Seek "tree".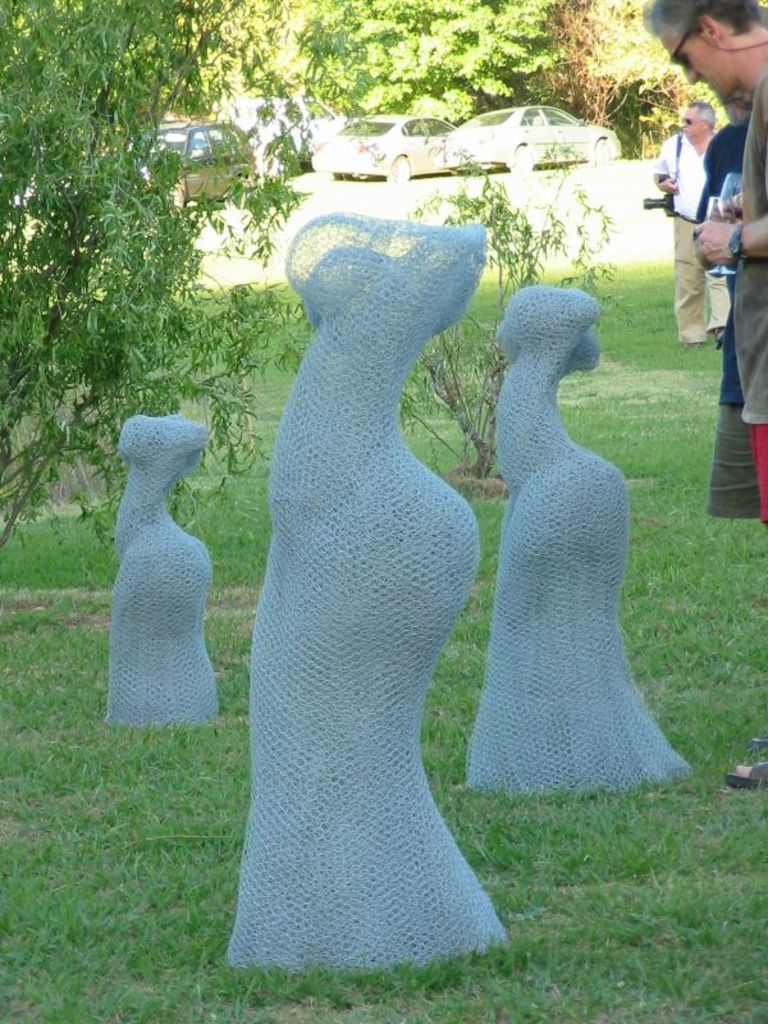
[259, 0, 726, 124].
